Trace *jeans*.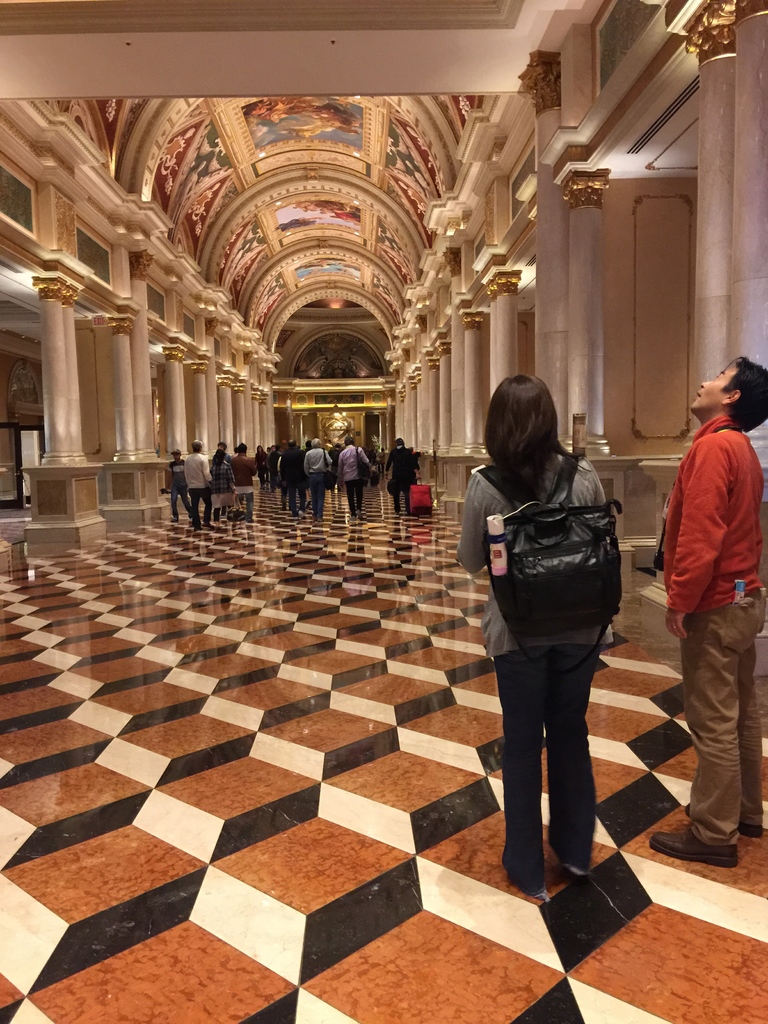
Traced to [303, 470, 324, 519].
